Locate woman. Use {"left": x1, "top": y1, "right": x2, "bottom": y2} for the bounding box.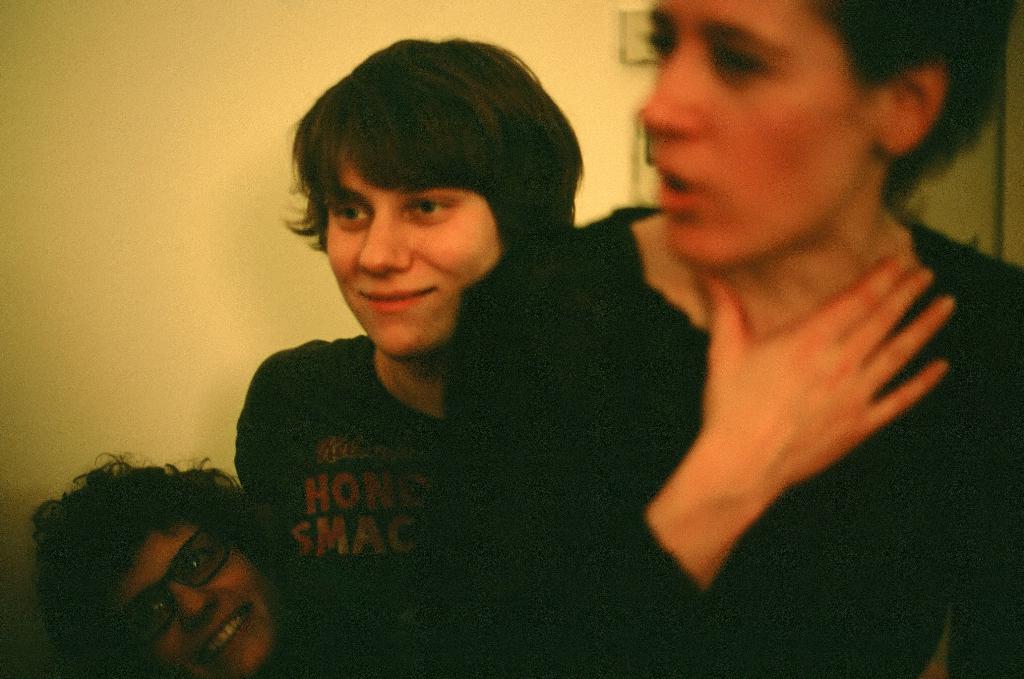
{"left": 15, "top": 449, "right": 294, "bottom": 678}.
